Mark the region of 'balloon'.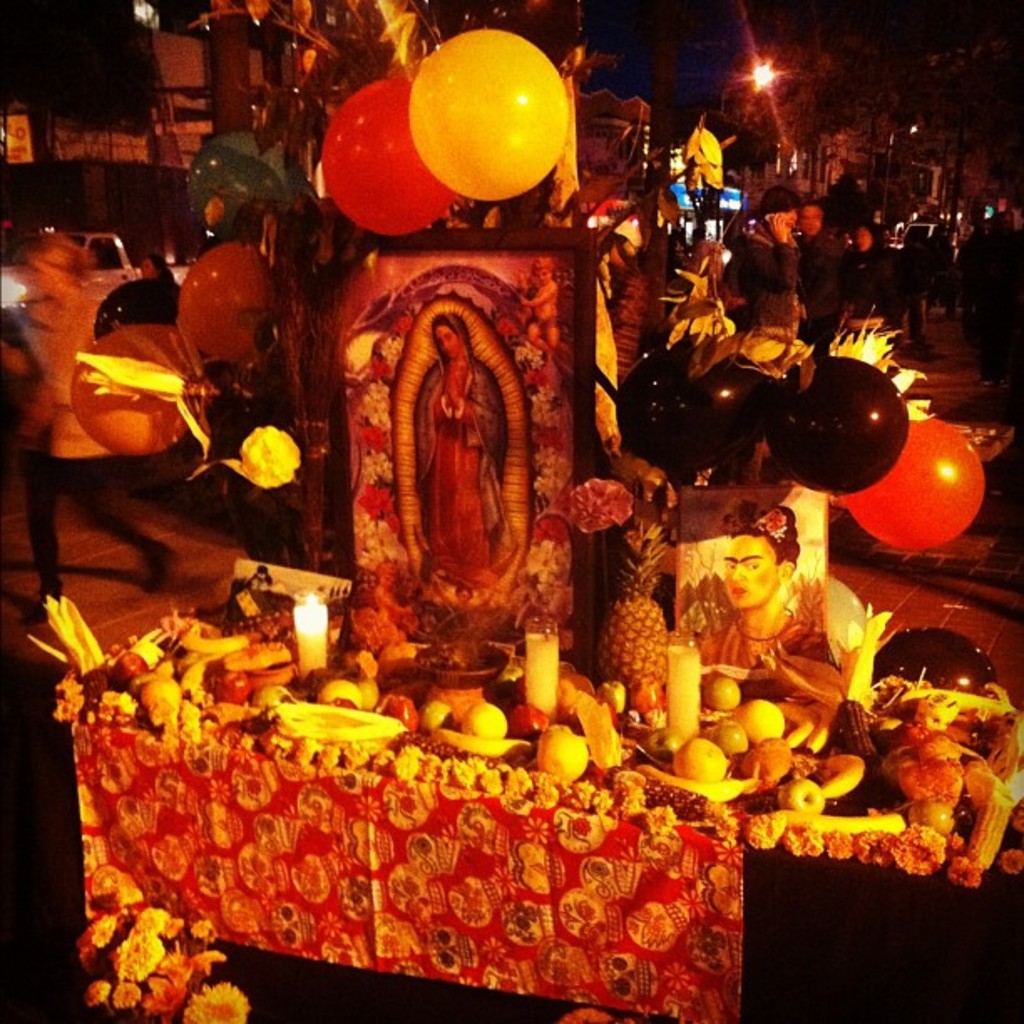
Region: <region>407, 30, 569, 202</region>.
